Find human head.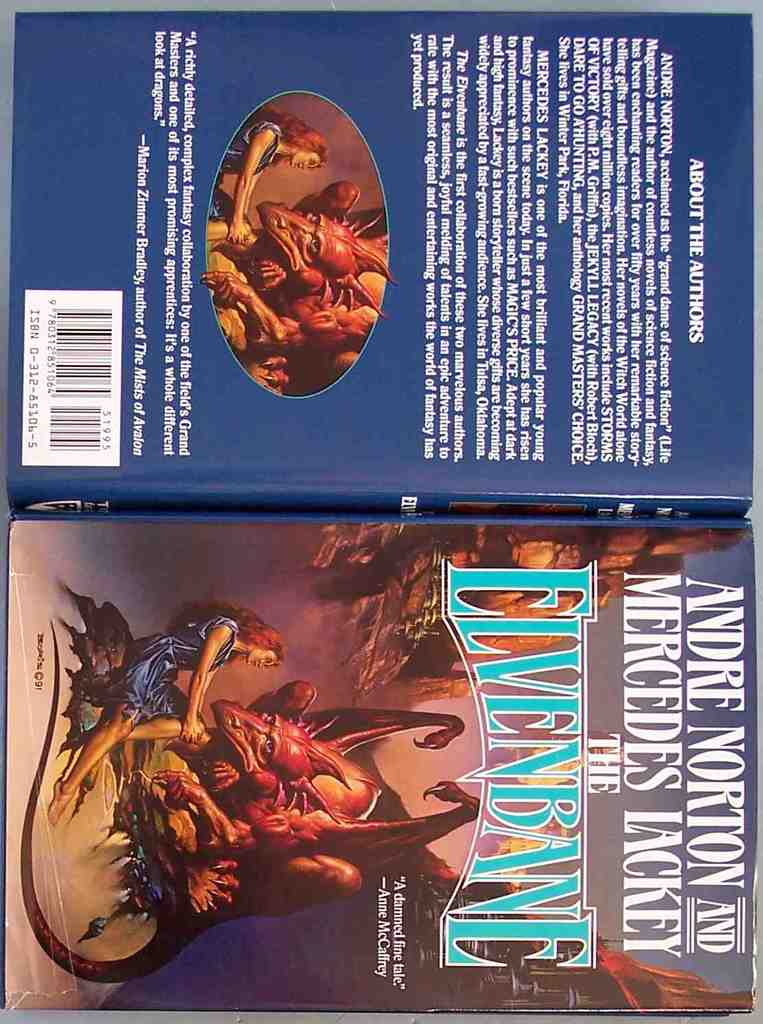
region(243, 627, 290, 669).
